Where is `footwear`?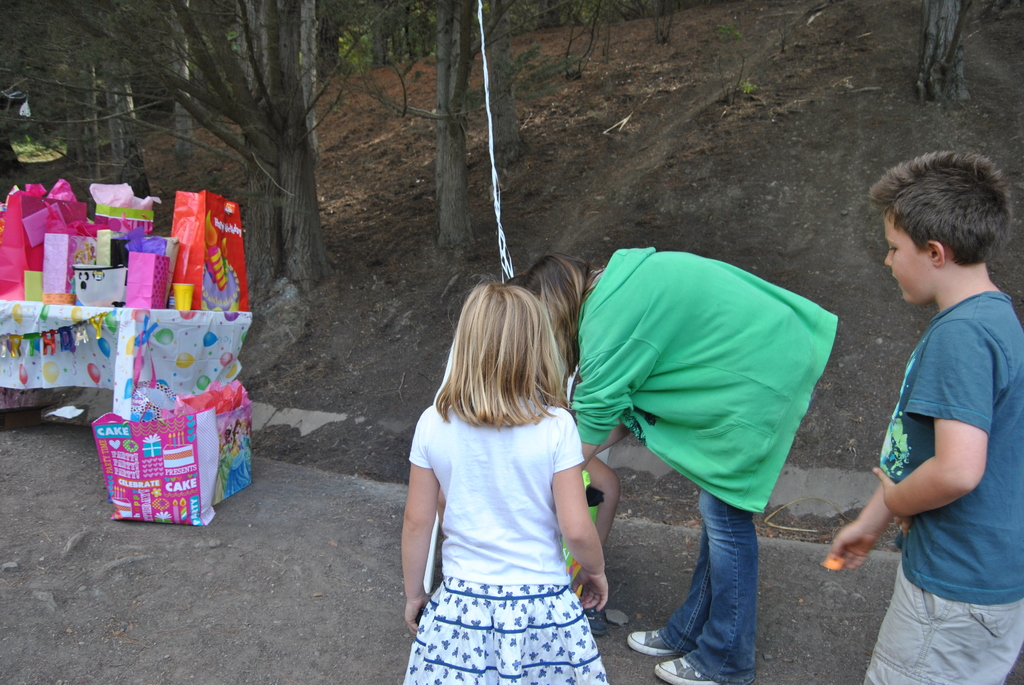
detection(624, 628, 676, 662).
